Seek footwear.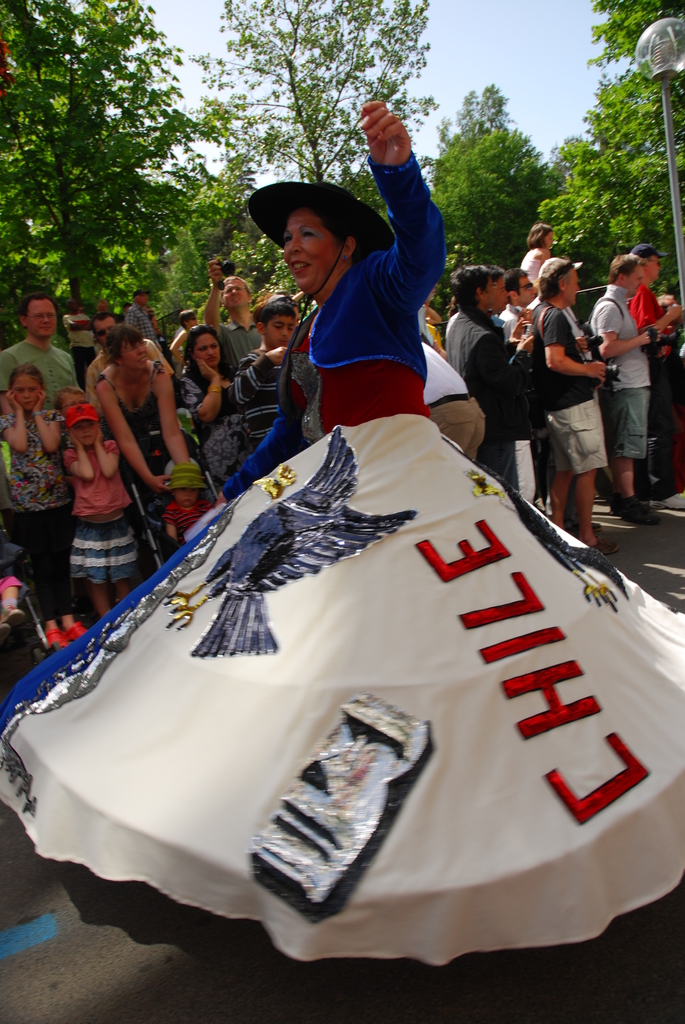
pyautogui.locateOnScreen(567, 521, 601, 530).
